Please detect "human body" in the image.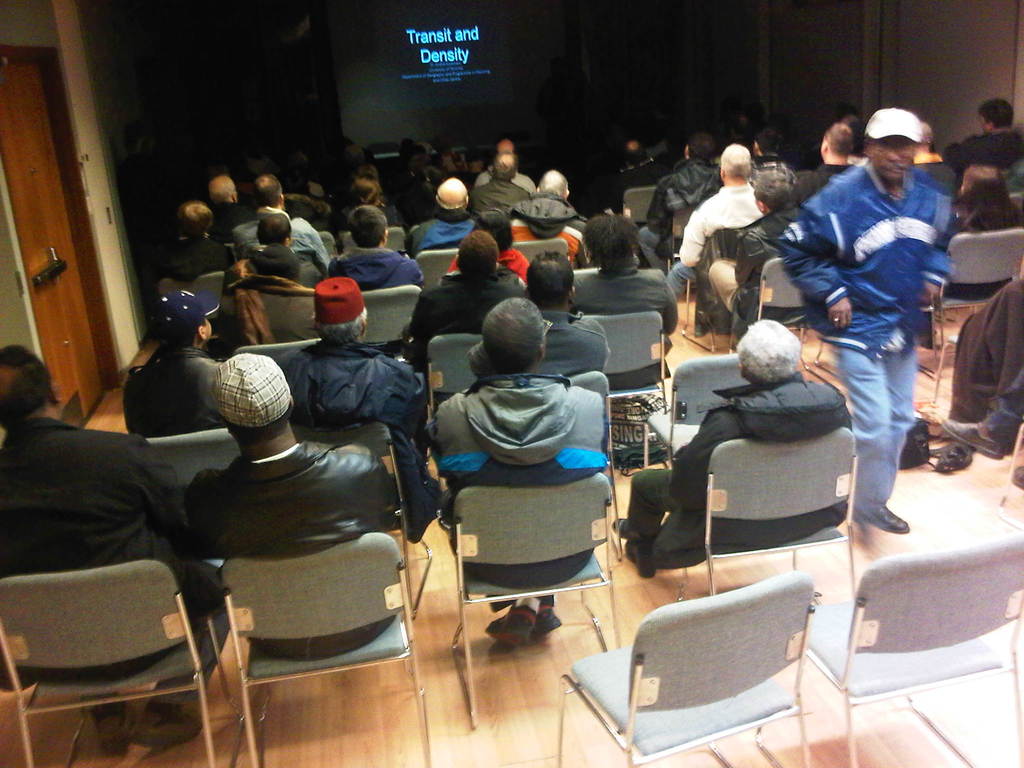
crop(184, 433, 394, 664).
